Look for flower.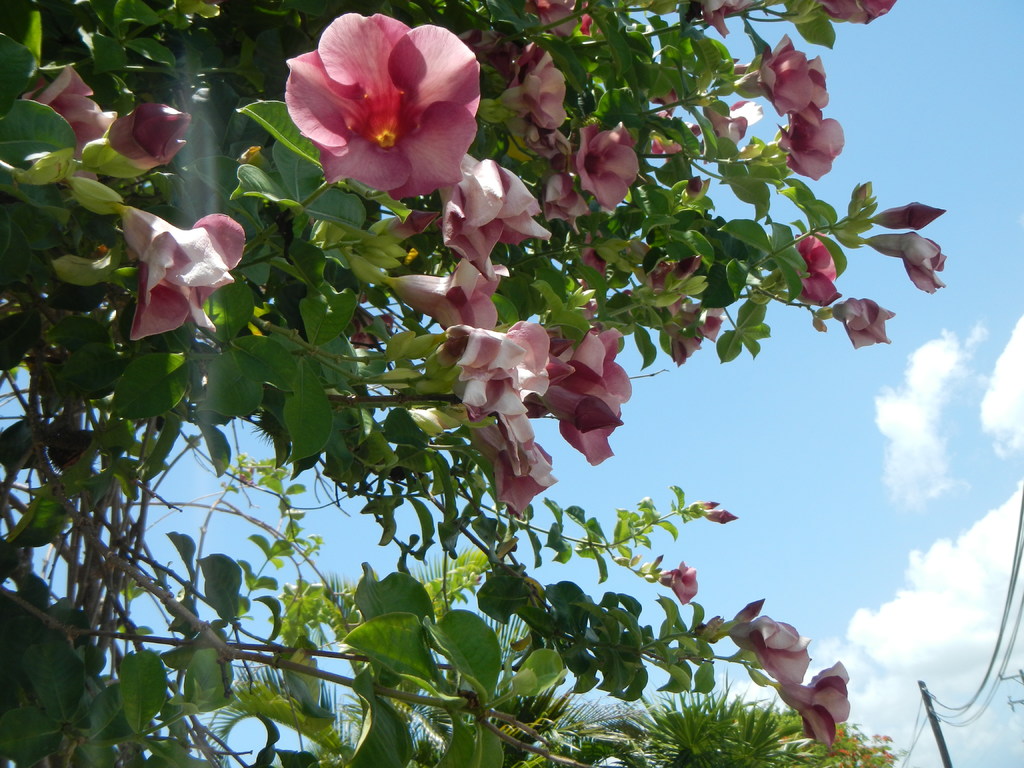
Found: [812, 299, 895, 348].
